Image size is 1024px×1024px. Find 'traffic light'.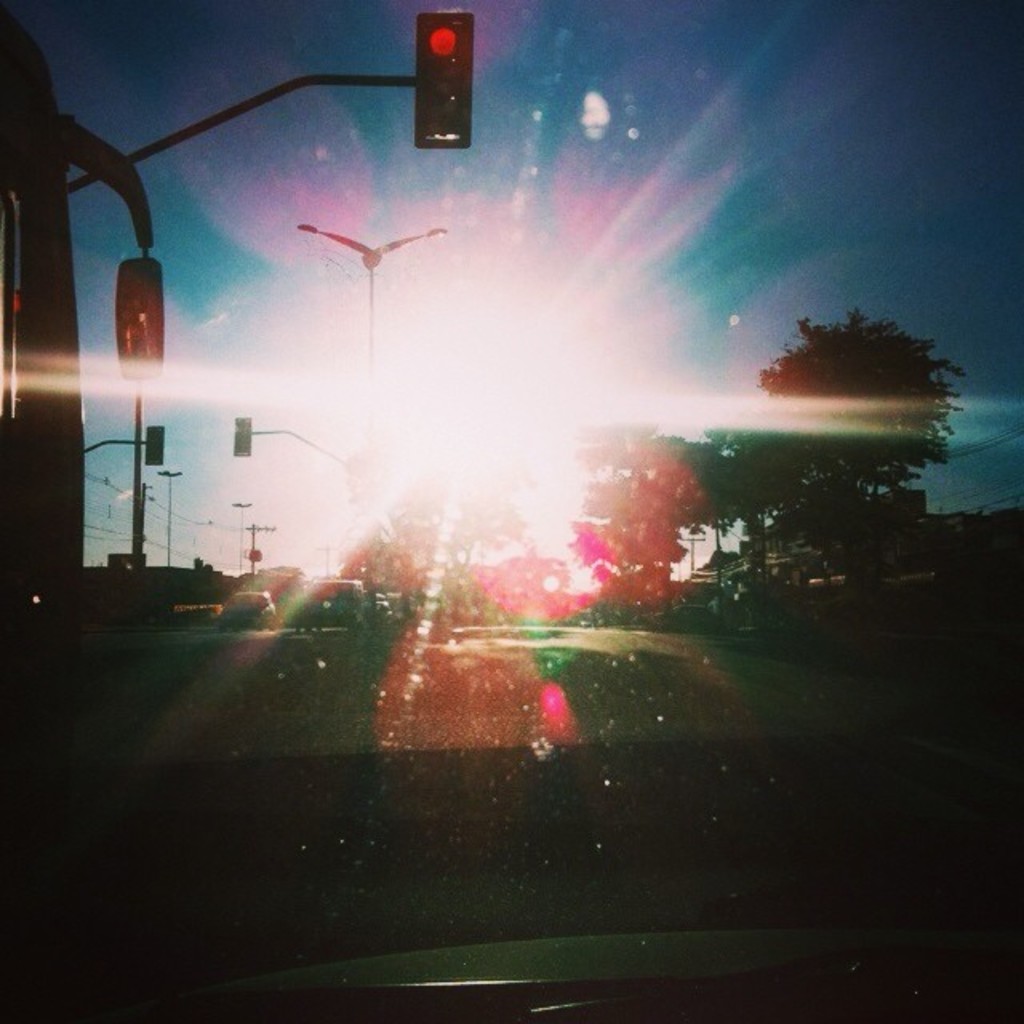
(146, 424, 166, 464).
